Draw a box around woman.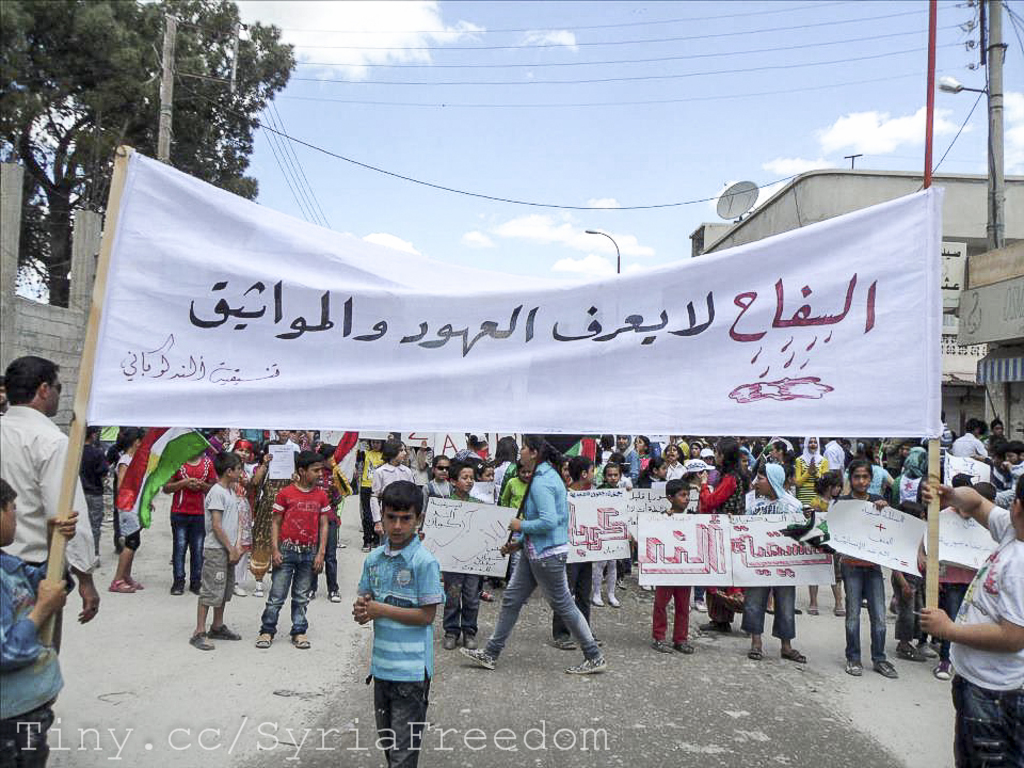
<box>249,428,304,597</box>.
